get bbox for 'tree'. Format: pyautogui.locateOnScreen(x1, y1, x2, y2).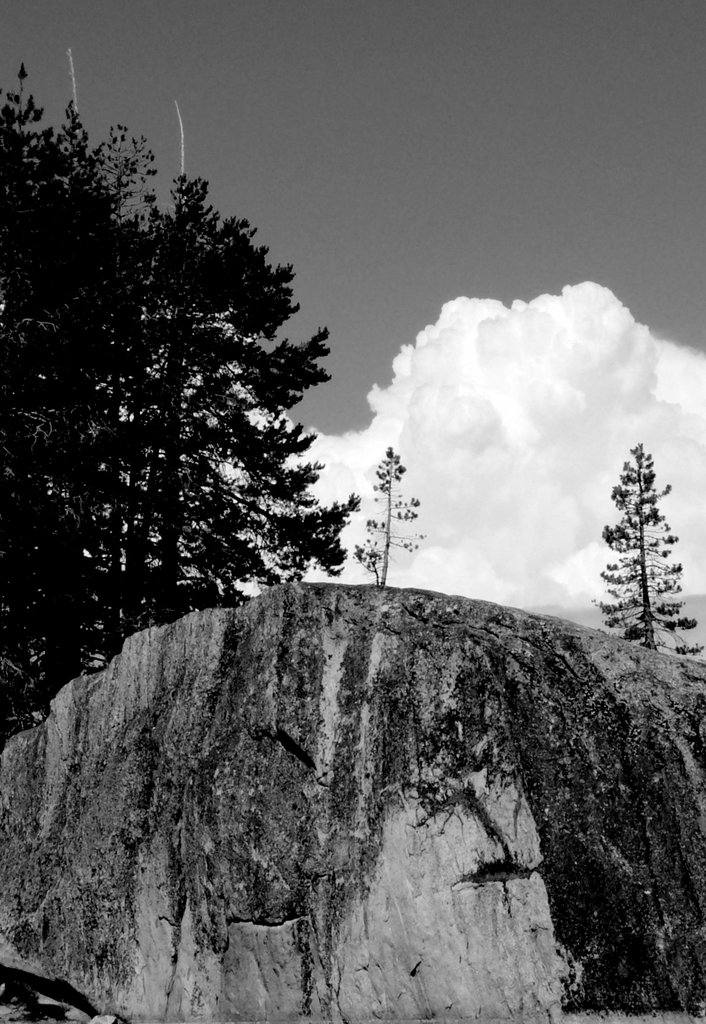
pyautogui.locateOnScreen(363, 445, 419, 585).
